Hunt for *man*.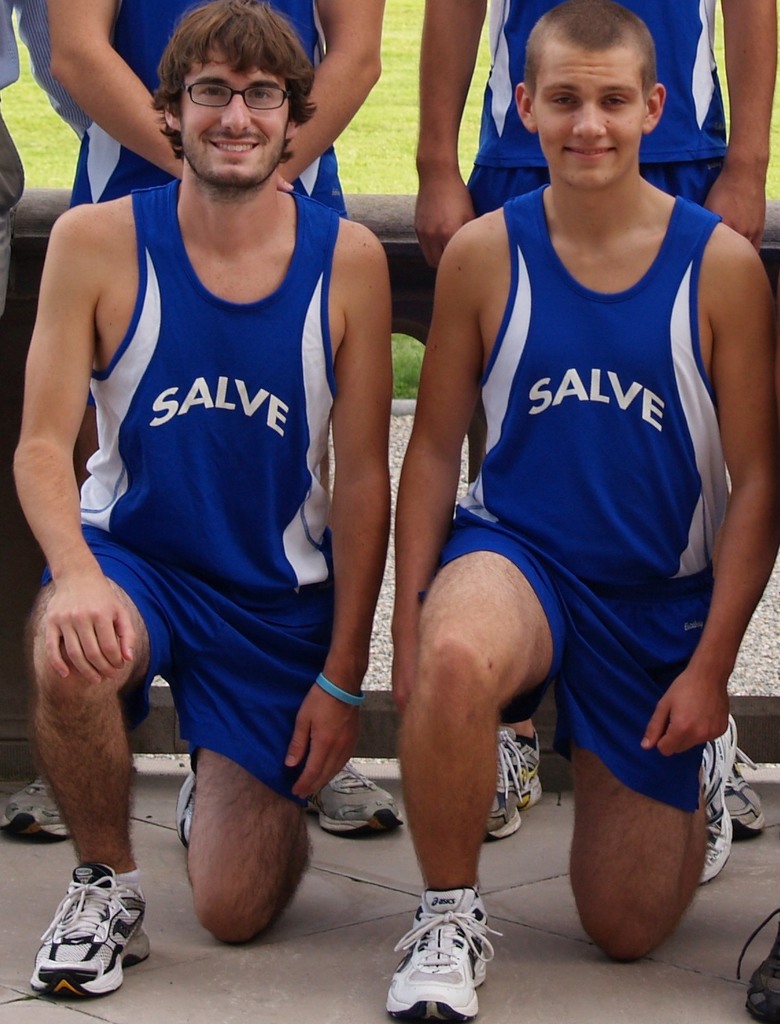
Hunted down at [left=415, top=0, right=779, bottom=840].
